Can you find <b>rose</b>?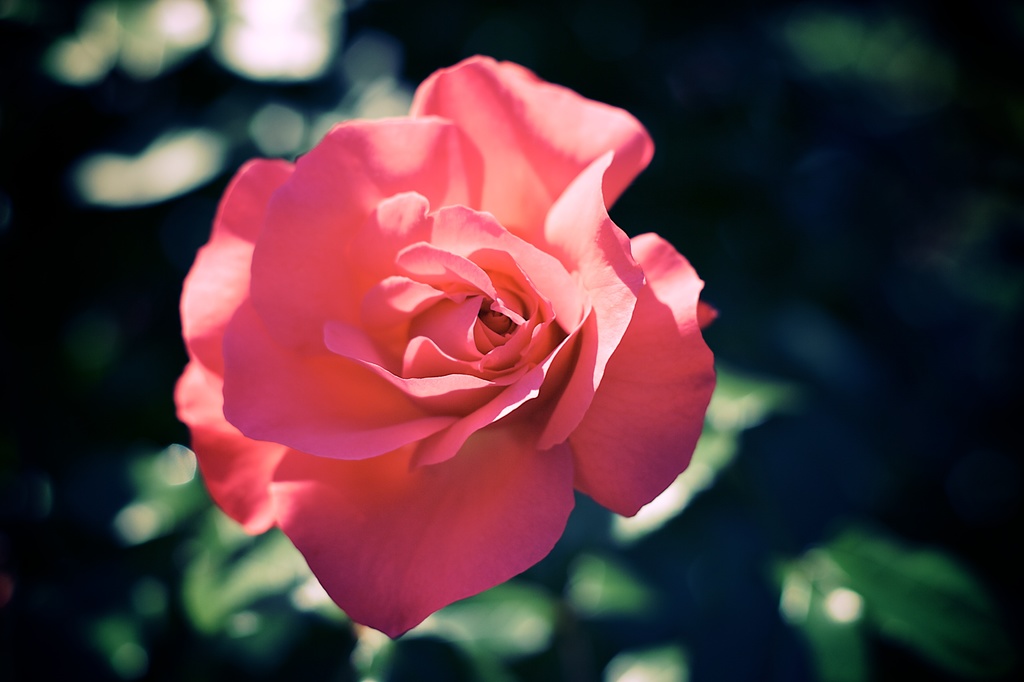
Yes, bounding box: box(172, 52, 717, 639).
